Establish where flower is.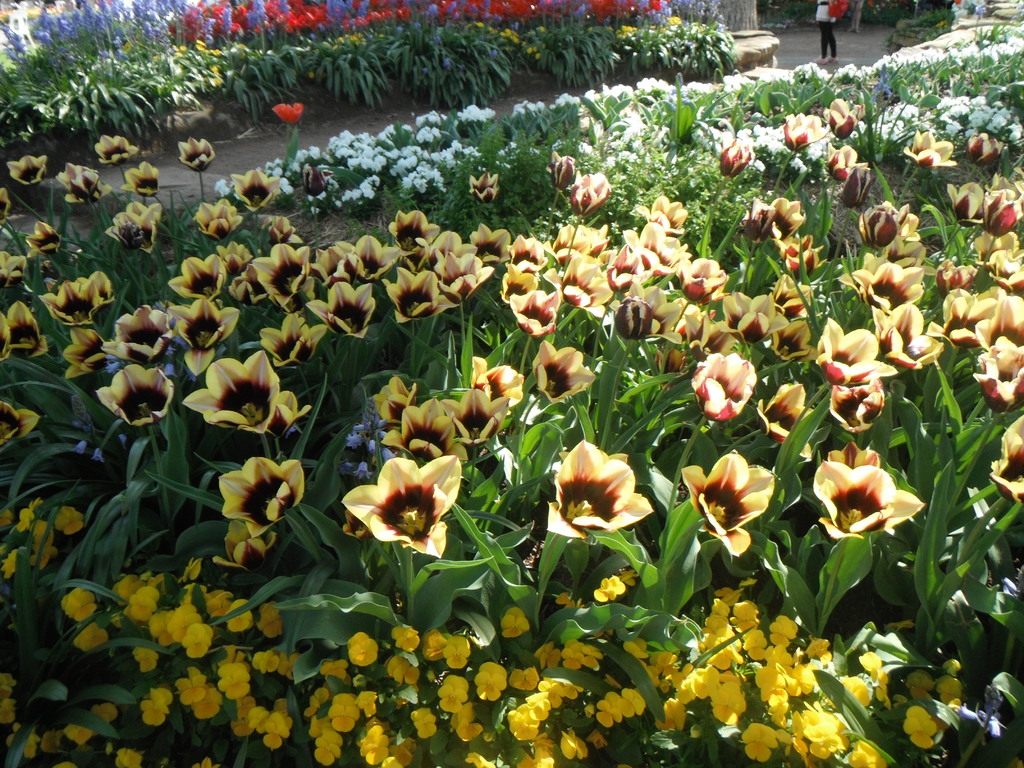
Established at left=106, top=199, right=163, bottom=252.
